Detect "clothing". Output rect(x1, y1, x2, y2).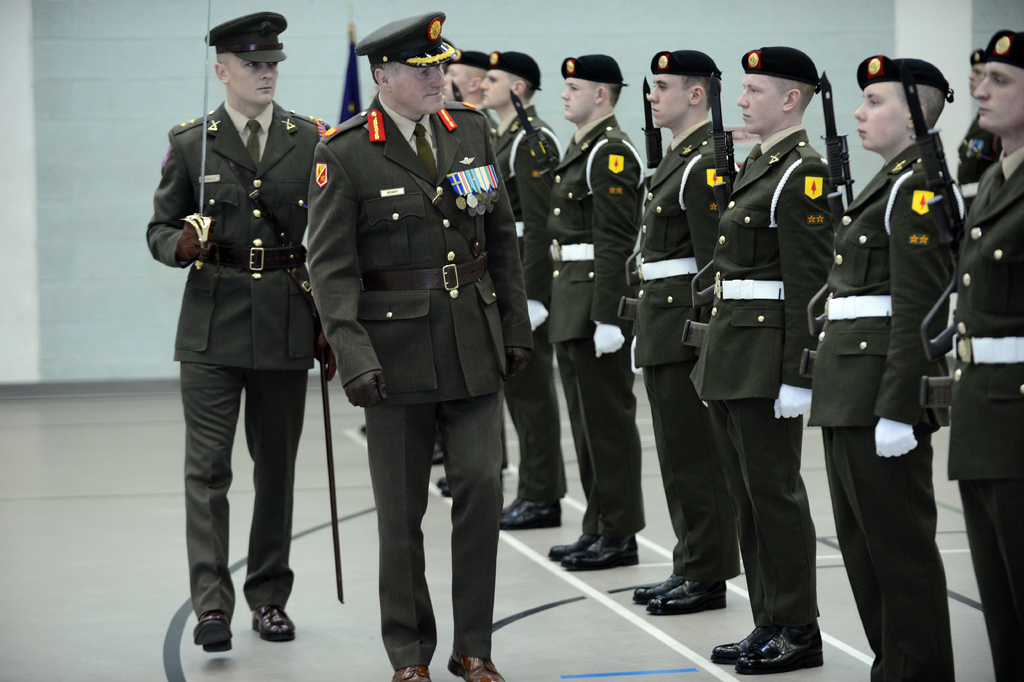
rect(687, 123, 834, 631).
